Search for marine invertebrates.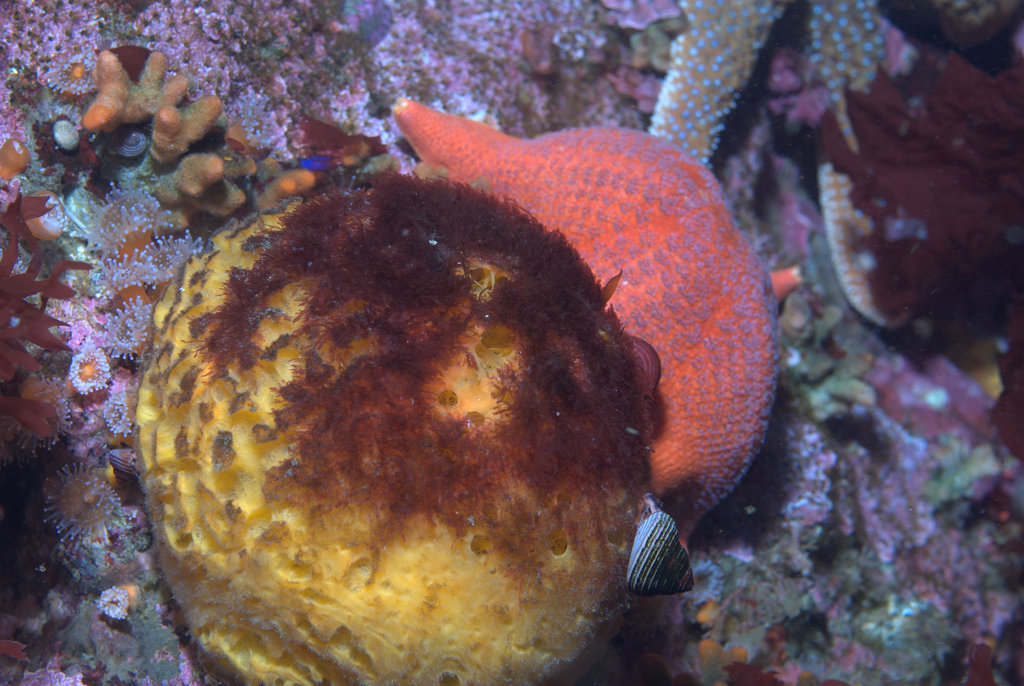
Found at [x1=63, y1=41, x2=276, y2=228].
